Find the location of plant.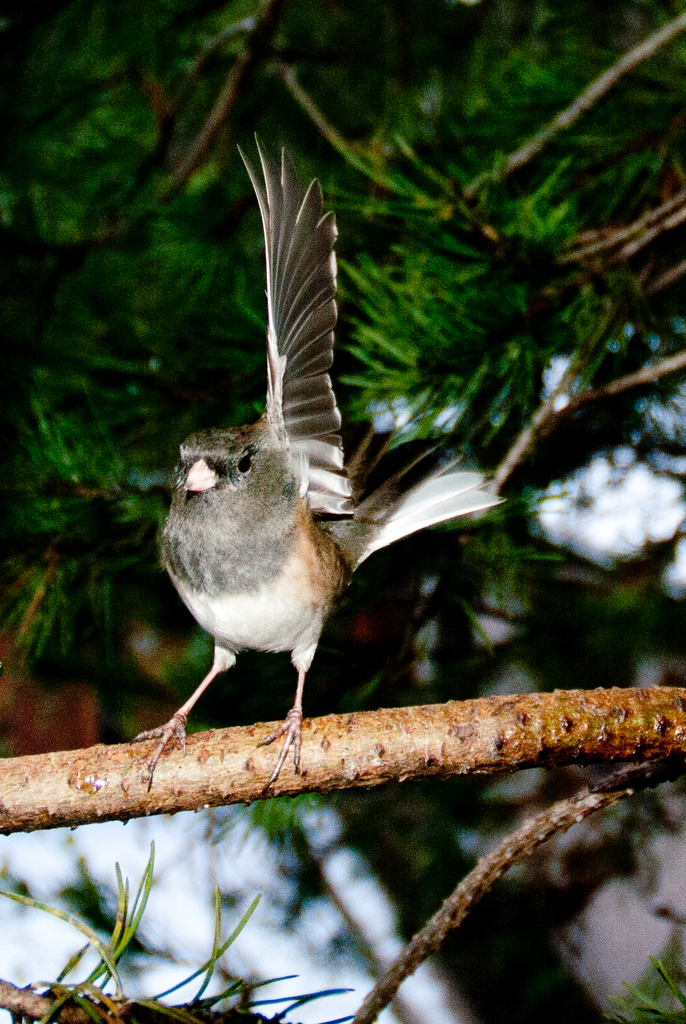
Location: x1=611 y1=960 x2=685 y2=1023.
